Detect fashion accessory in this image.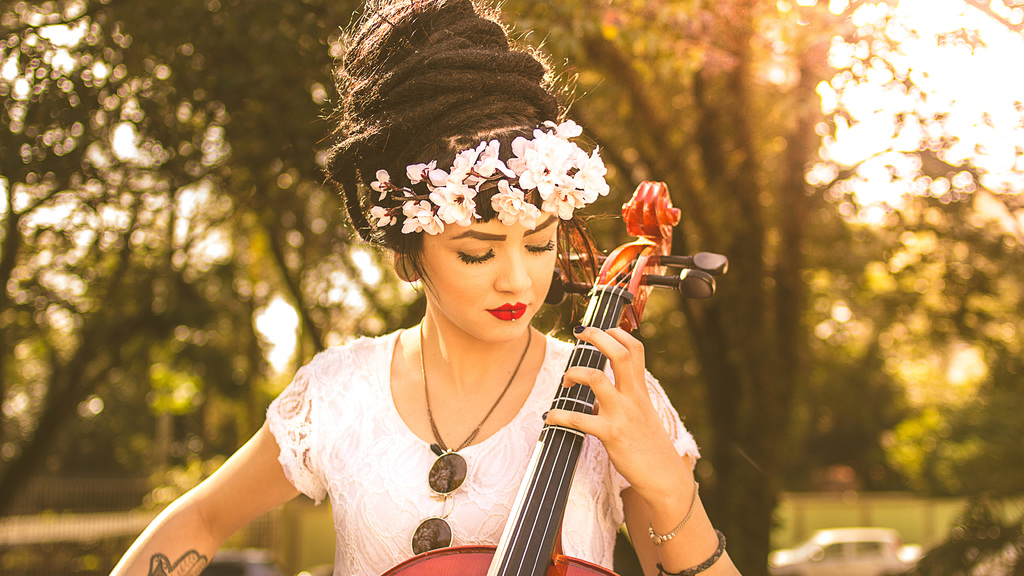
Detection: 408:447:467:556.
